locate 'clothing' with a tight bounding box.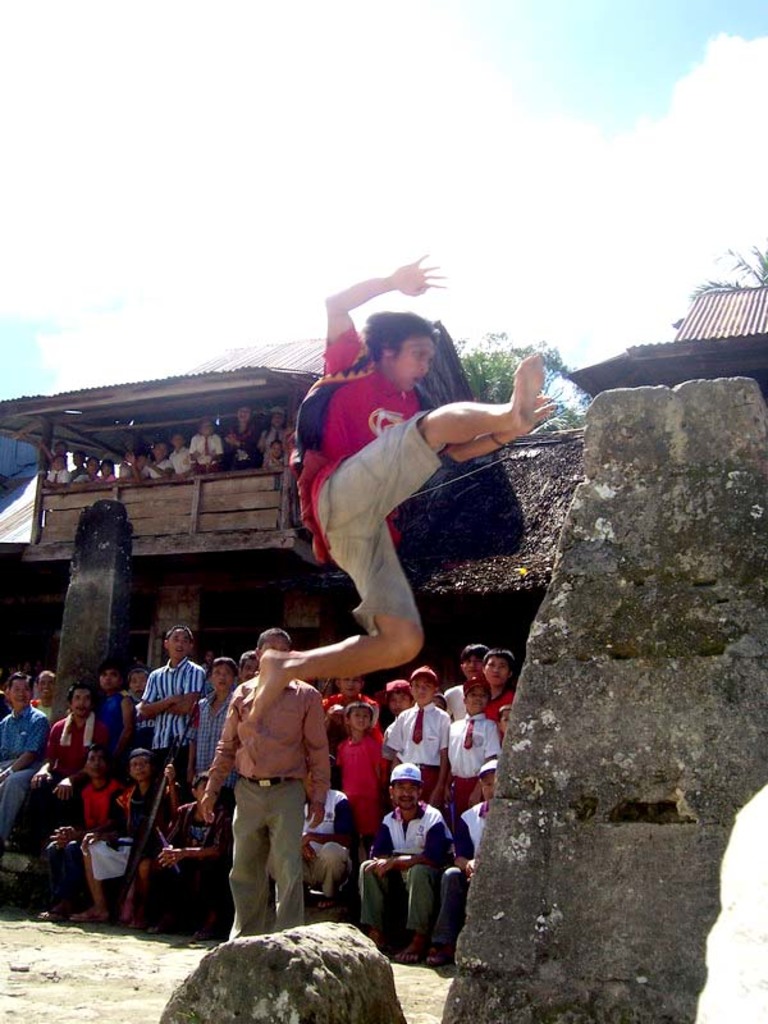
box(90, 780, 174, 876).
